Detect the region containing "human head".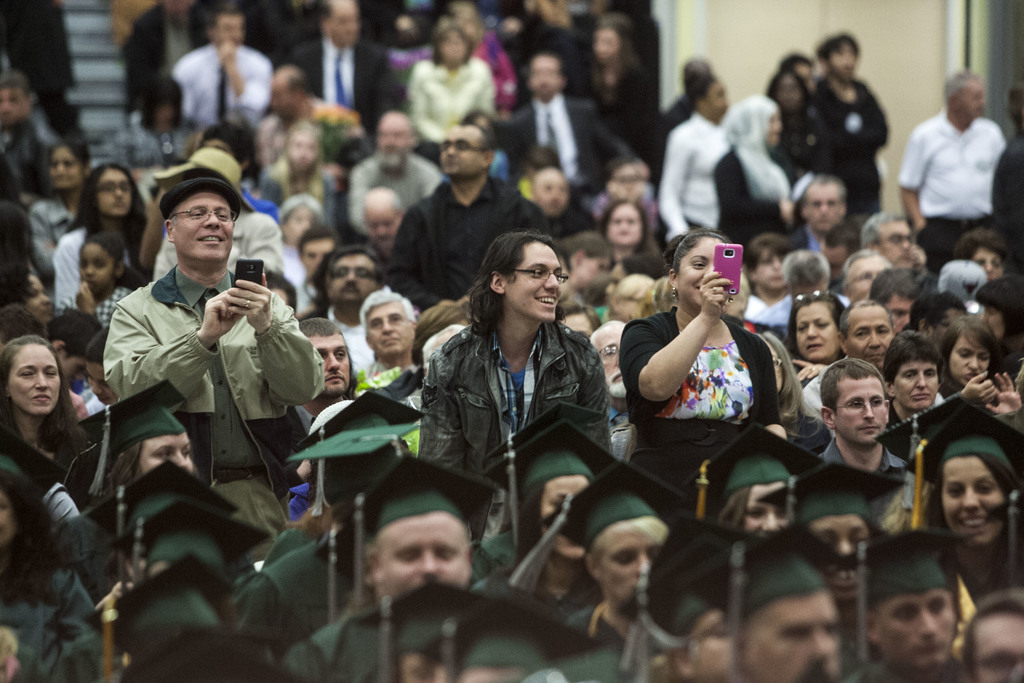
497:12:538:39.
